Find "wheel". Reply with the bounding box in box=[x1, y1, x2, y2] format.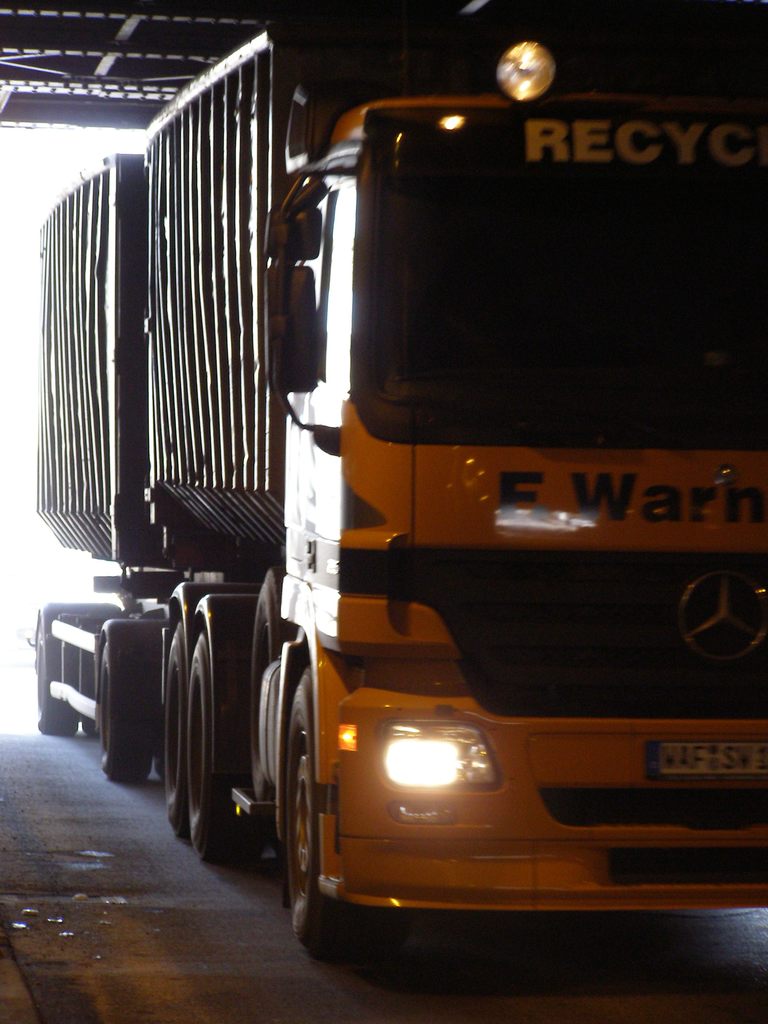
box=[79, 660, 100, 733].
